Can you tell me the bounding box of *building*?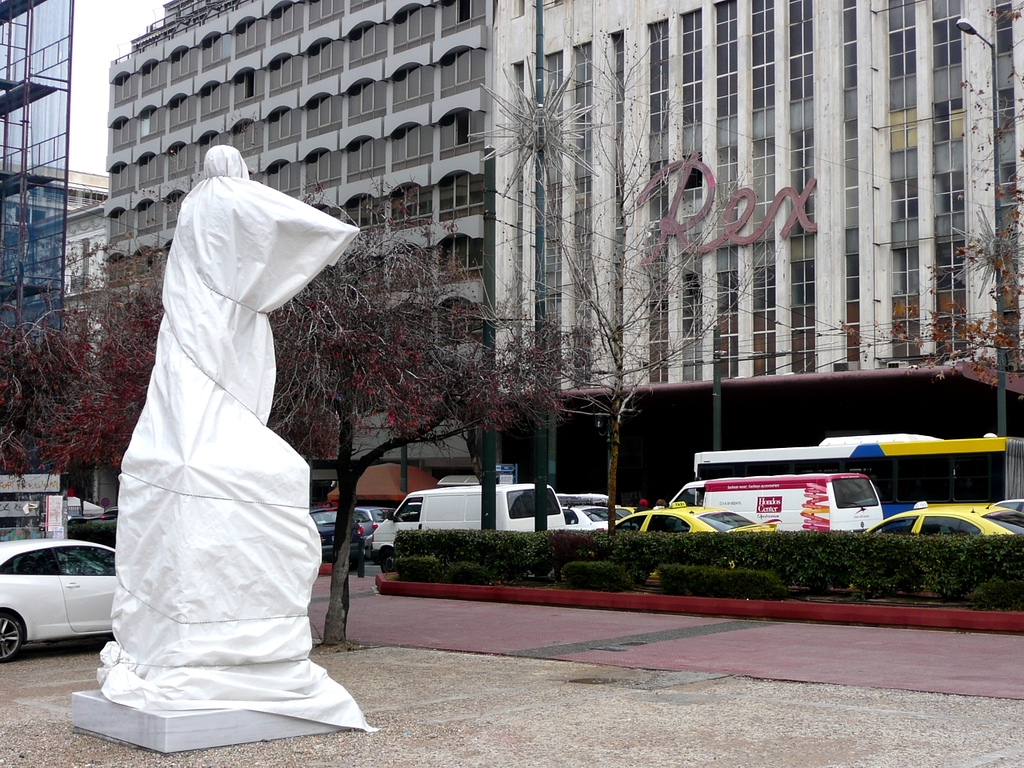
left=106, top=0, right=1023, bottom=518.
